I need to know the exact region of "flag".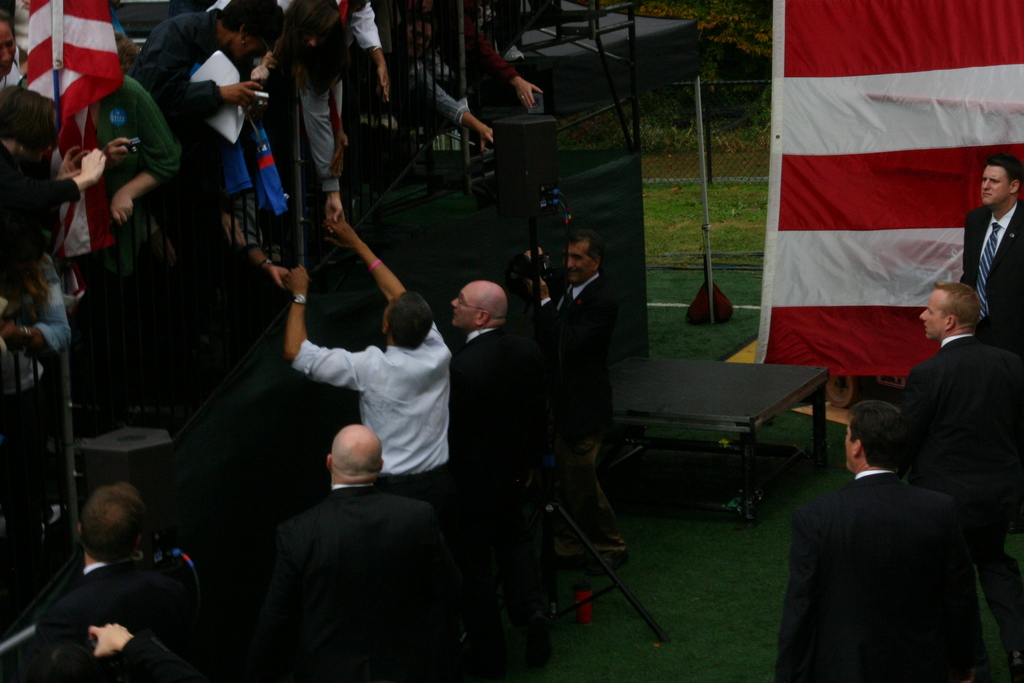
Region: bbox(777, 26, 965, 420).
